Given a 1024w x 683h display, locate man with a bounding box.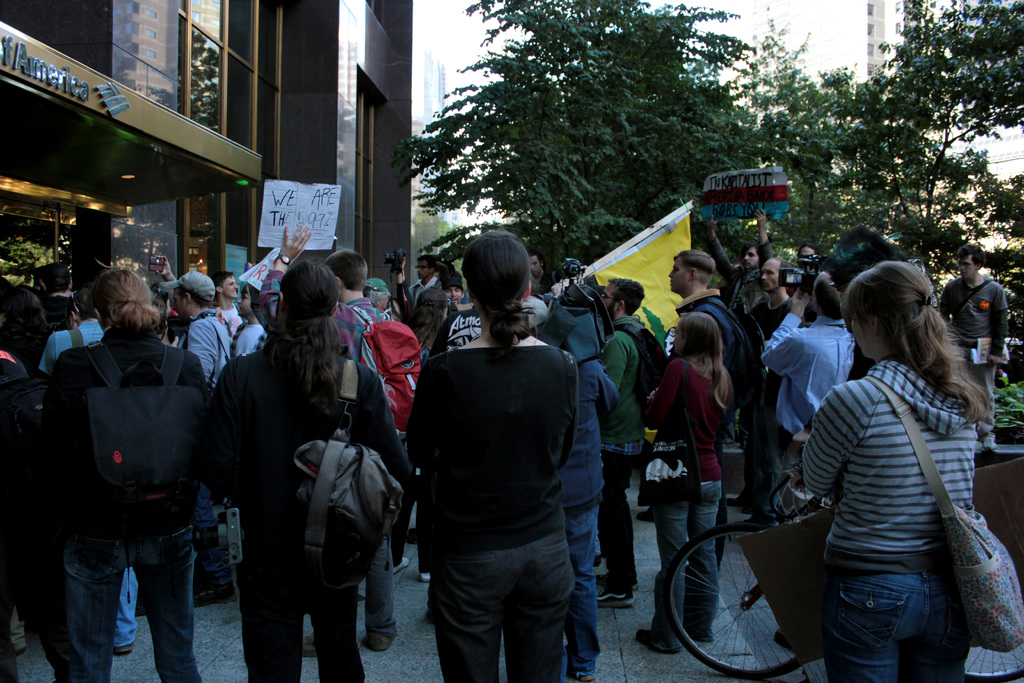
Located: (x1=528, y1=250, x2=563, y2=297).
